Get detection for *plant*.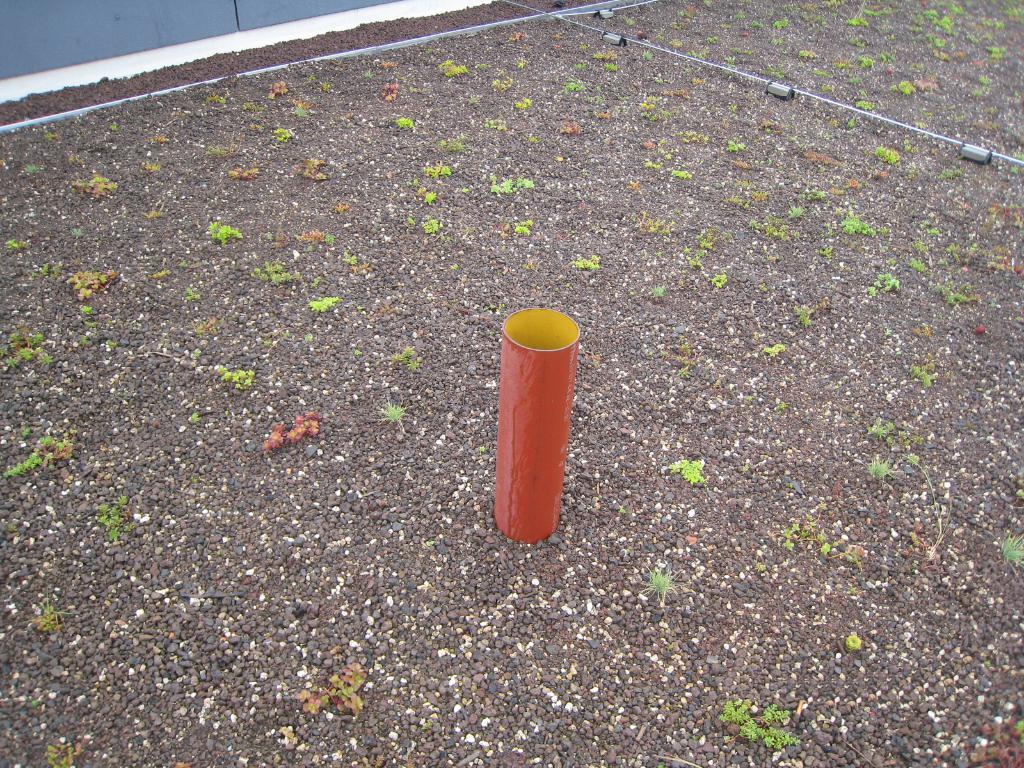
Detection: [x1=26, y1=255, x2=58, y2=281].
